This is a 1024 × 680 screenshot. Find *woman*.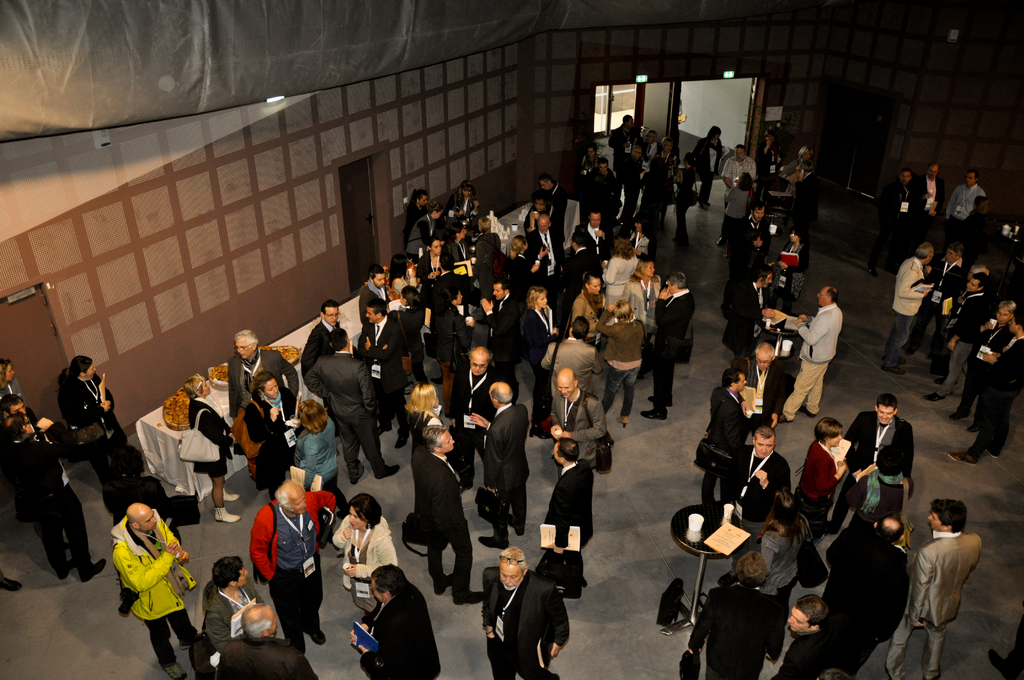
Bounding box: rect(450, 226, 470, 265).
